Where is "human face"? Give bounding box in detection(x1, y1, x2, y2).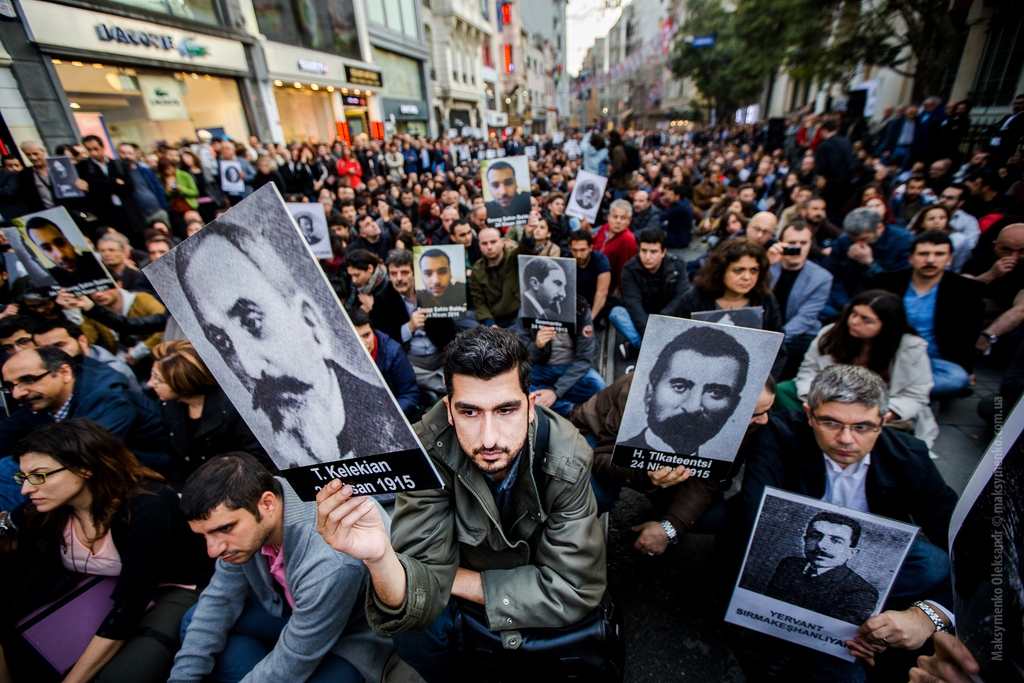
detection(923, 208, 948, 229).
